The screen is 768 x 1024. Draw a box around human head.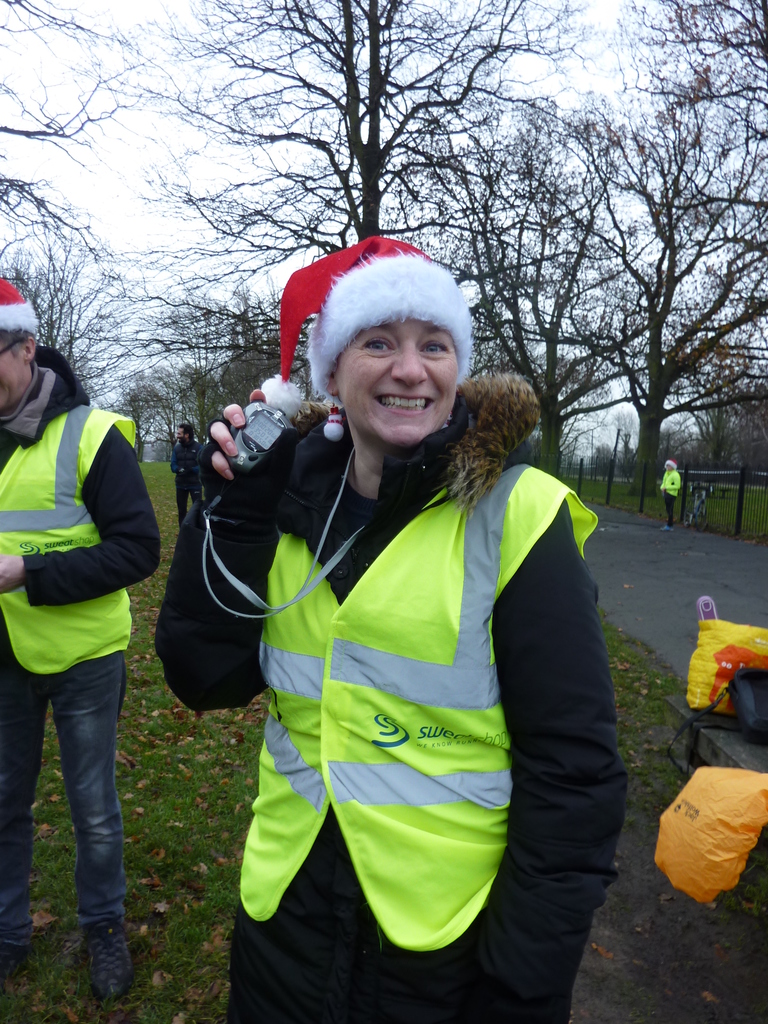
0/288/38/417.
